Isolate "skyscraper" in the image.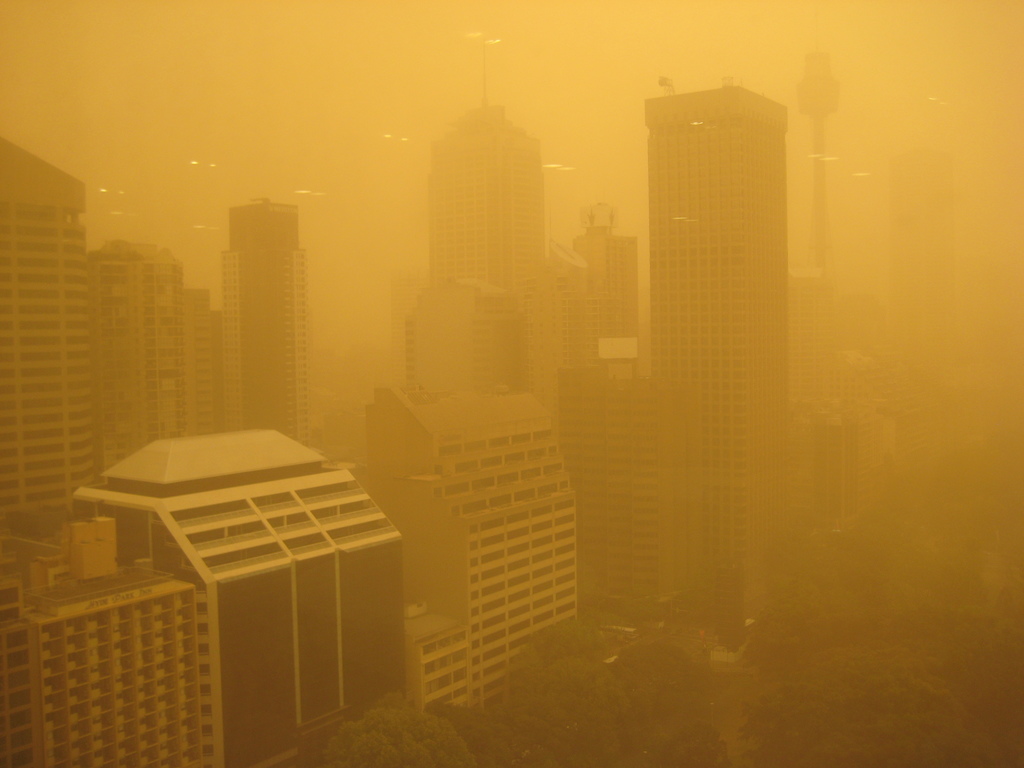
Isolated region: 56:413:401:764.
